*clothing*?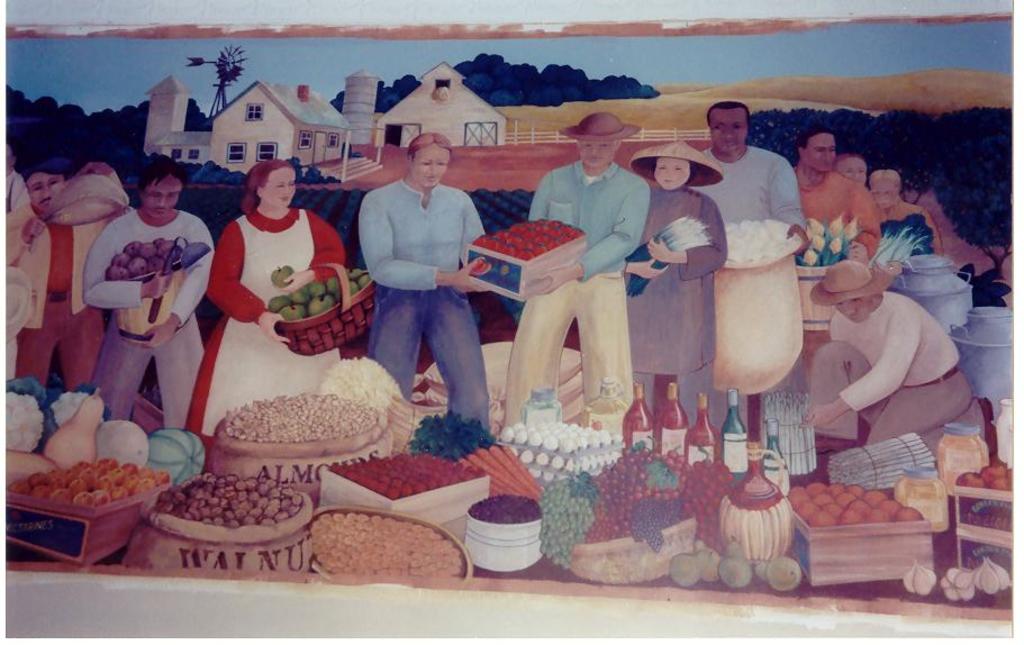
region(31, 188, 107, 387)
